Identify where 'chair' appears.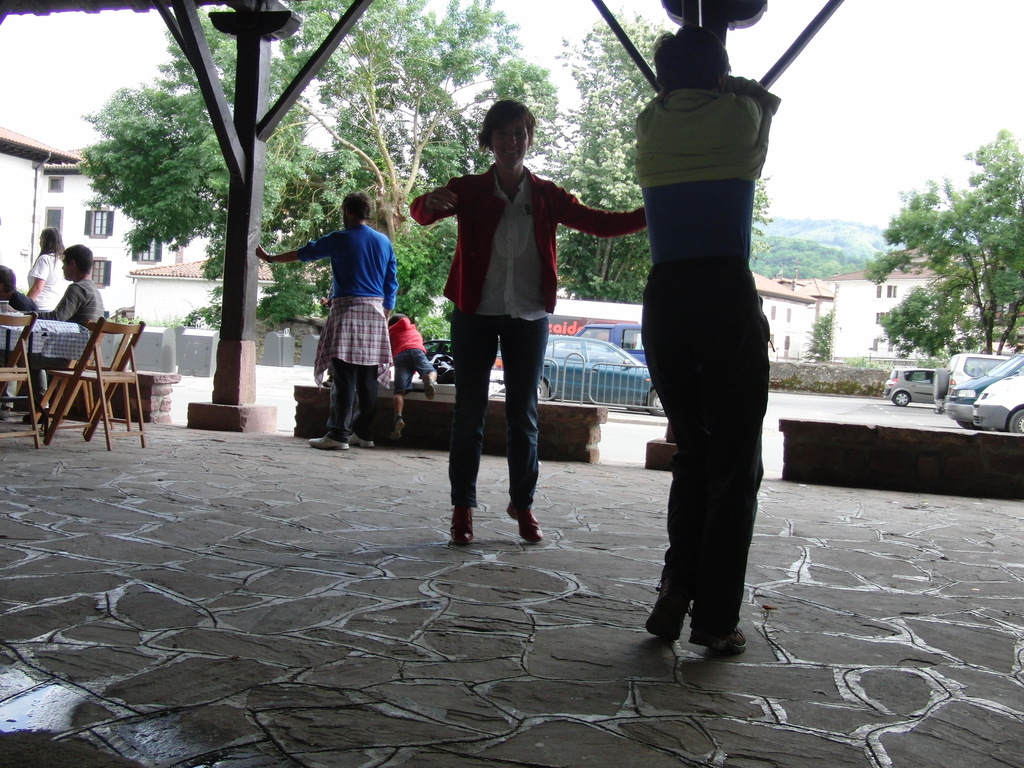
Appears at region(0, 314, 44, 448).
